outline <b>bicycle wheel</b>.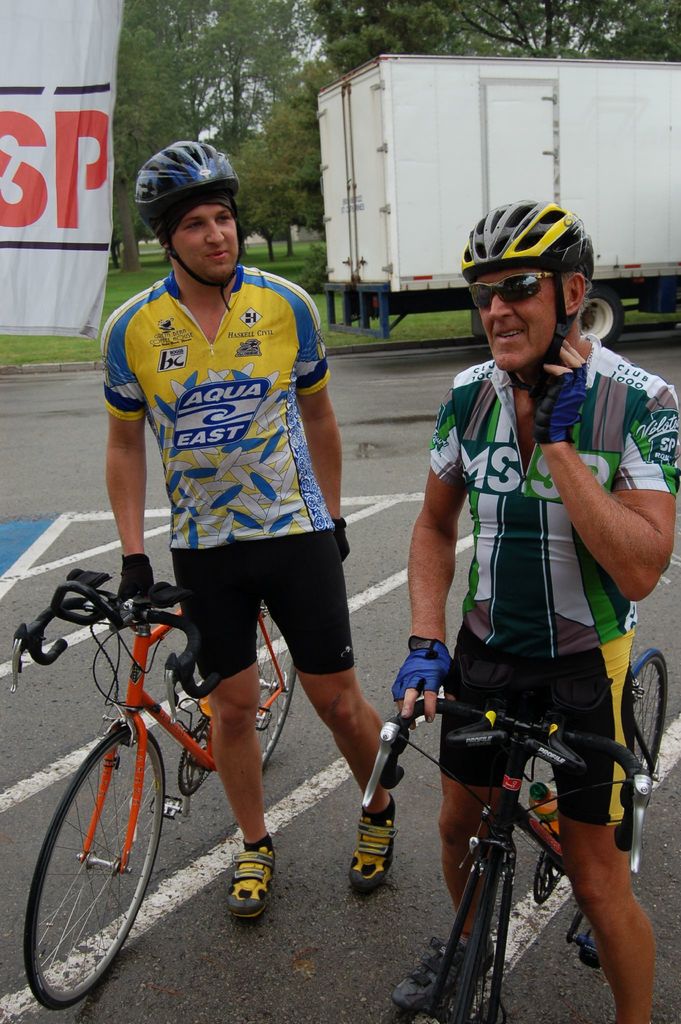
Outline: x1=421, y1=858, x2=505, y2=1023.
